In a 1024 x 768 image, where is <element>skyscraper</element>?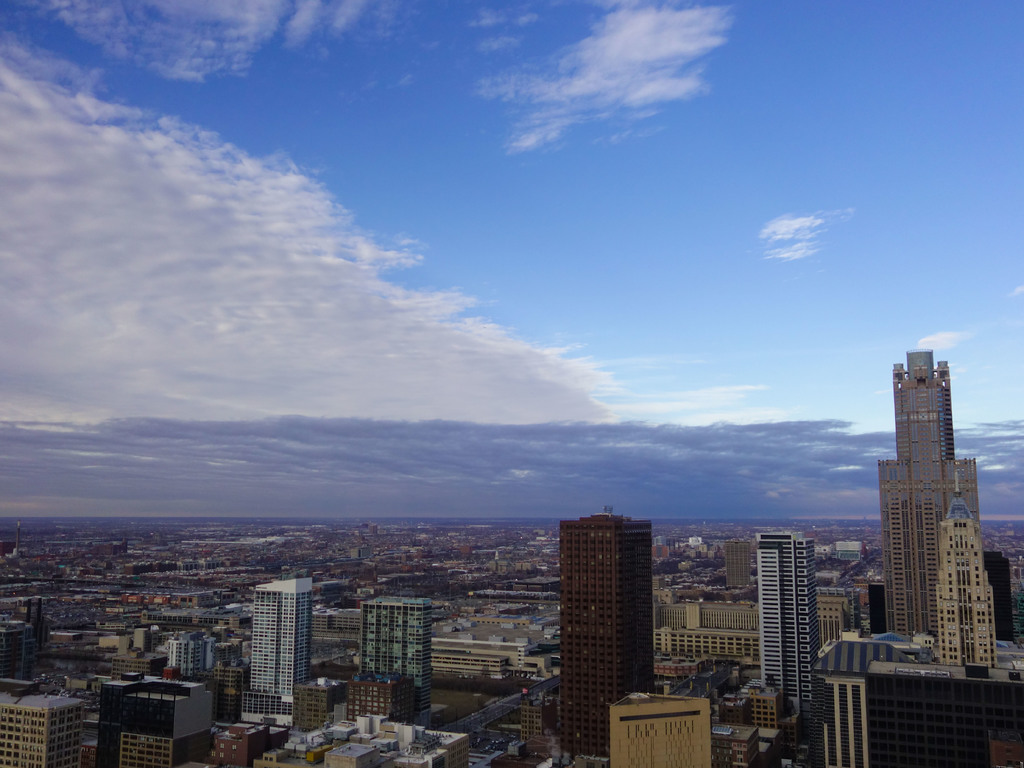
bbox=(870, 345, 990, 659).
